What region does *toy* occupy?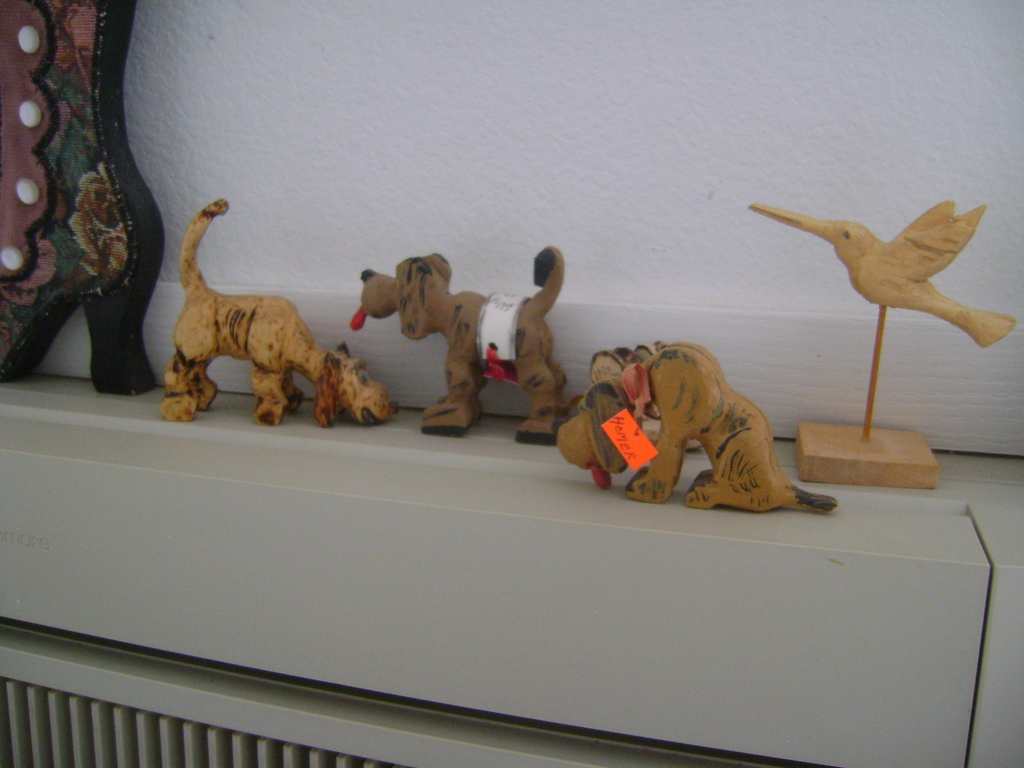
left=161, top=191, right=401, bottom=431.
